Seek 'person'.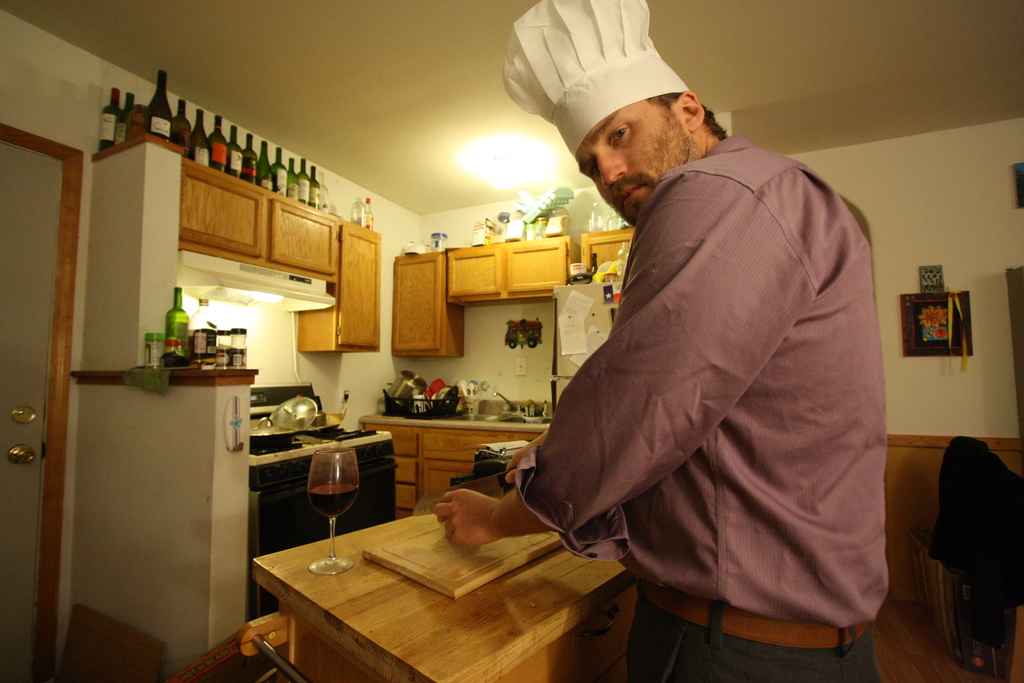
crop(491, 37, 886, 682).
